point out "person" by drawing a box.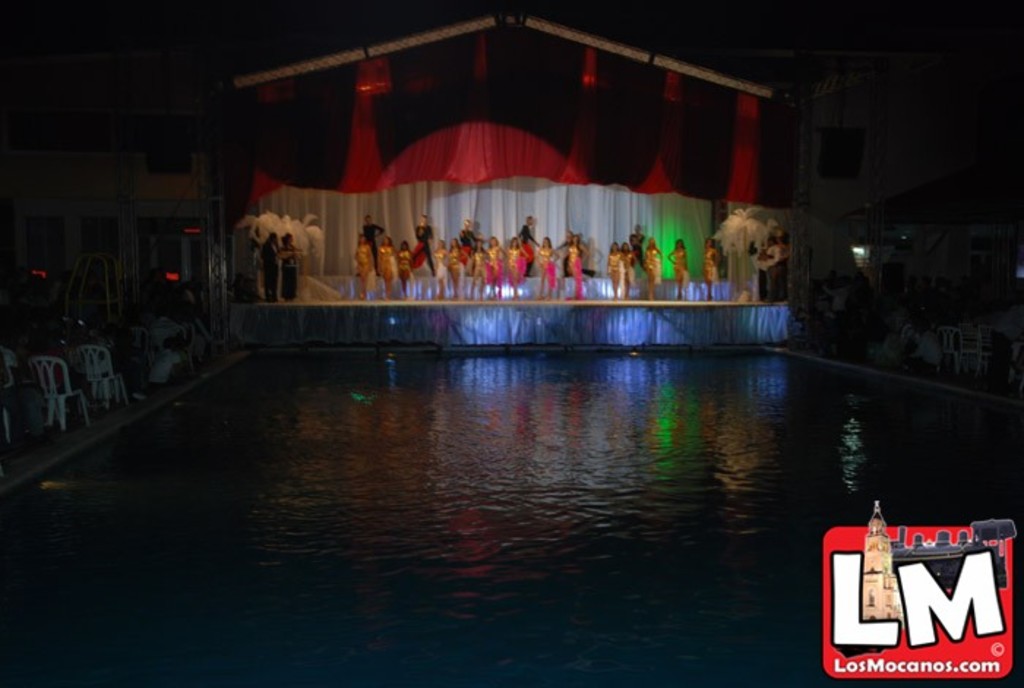
bbox=(456, 247, 474, 290).
